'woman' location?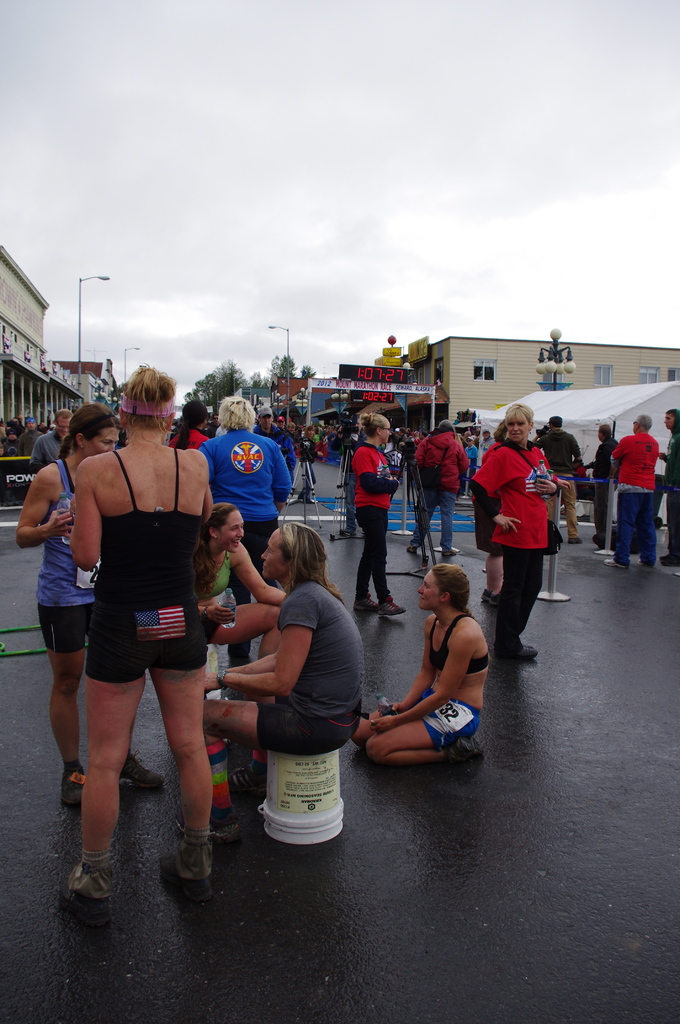
Rect(12, 406, 180, 807)
